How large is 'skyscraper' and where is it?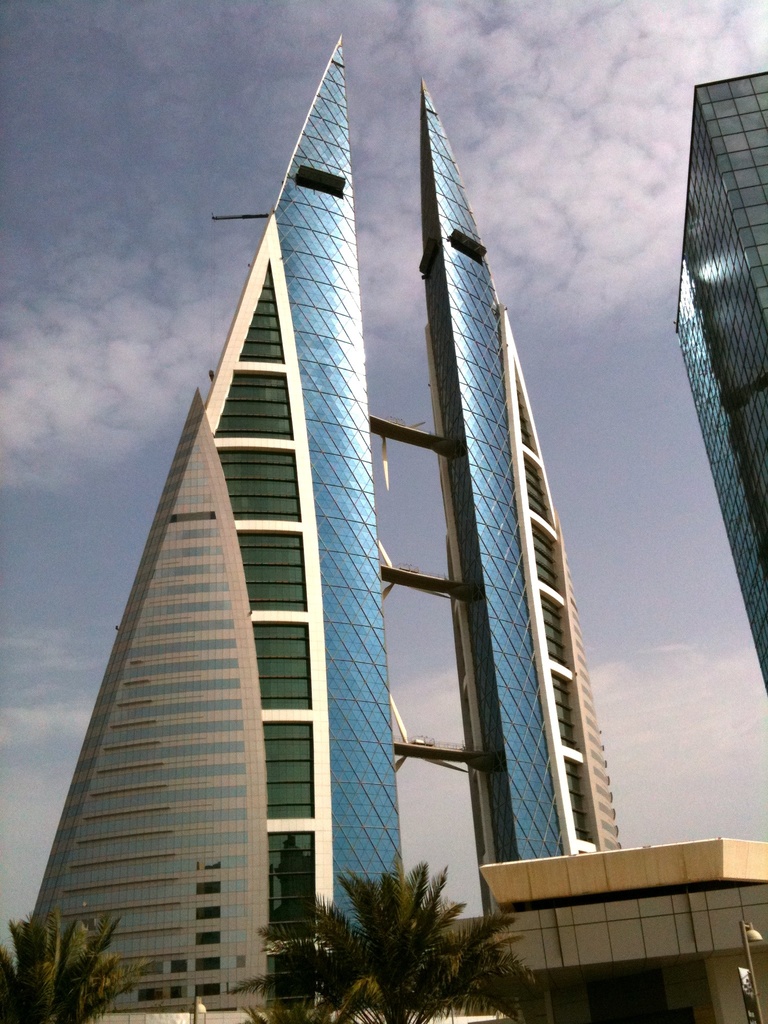
Bounding box: {"left": 669, "top": 70, "right": 767, "bottom": 700}.
